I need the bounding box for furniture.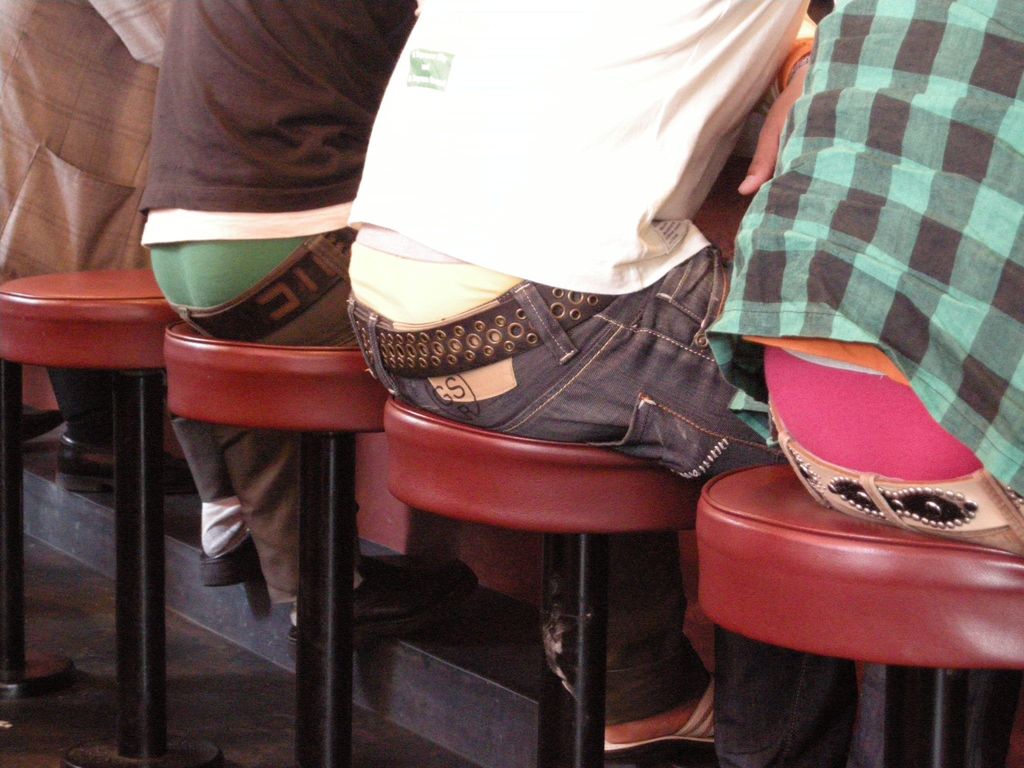
Here it is: [381, 394, 700, 767].
